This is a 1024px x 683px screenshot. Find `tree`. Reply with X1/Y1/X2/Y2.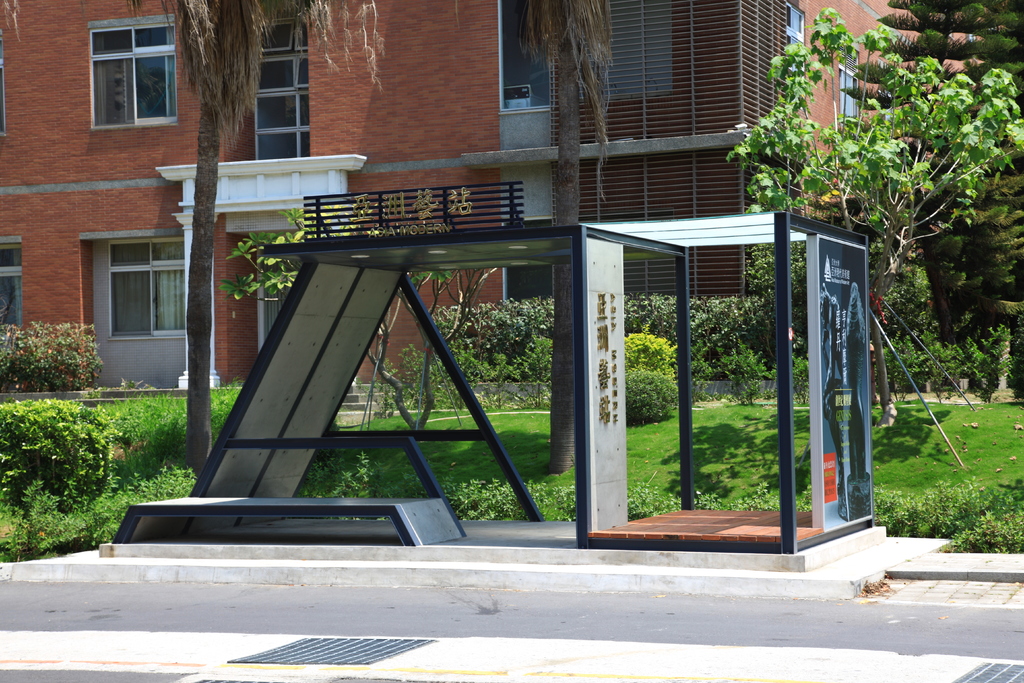
522/0/620/479.
